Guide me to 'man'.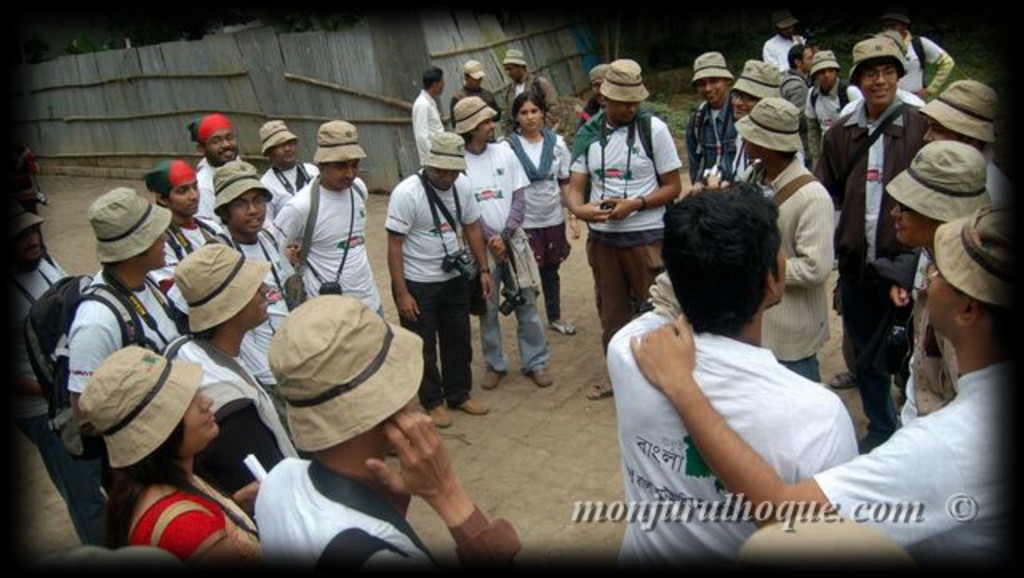
Guidance: bbox(198, 163, 323, 445).
